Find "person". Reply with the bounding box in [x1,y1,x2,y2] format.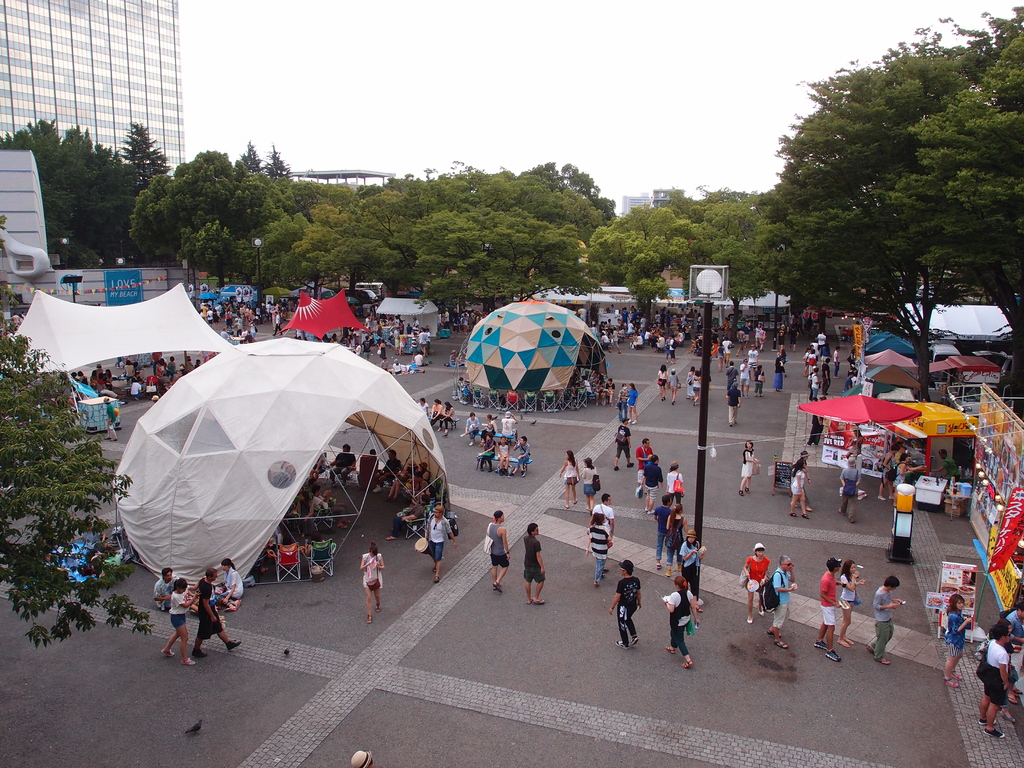
[729,381,741,430].
